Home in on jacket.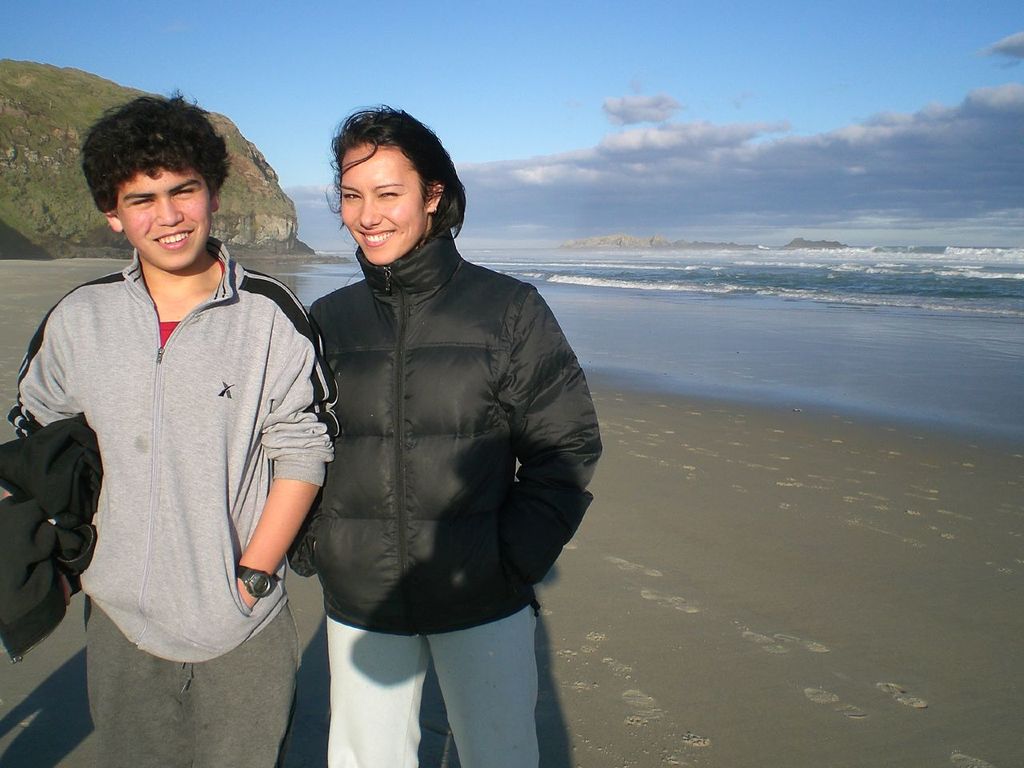
Homed in at region(0, 406, 110, 659).
